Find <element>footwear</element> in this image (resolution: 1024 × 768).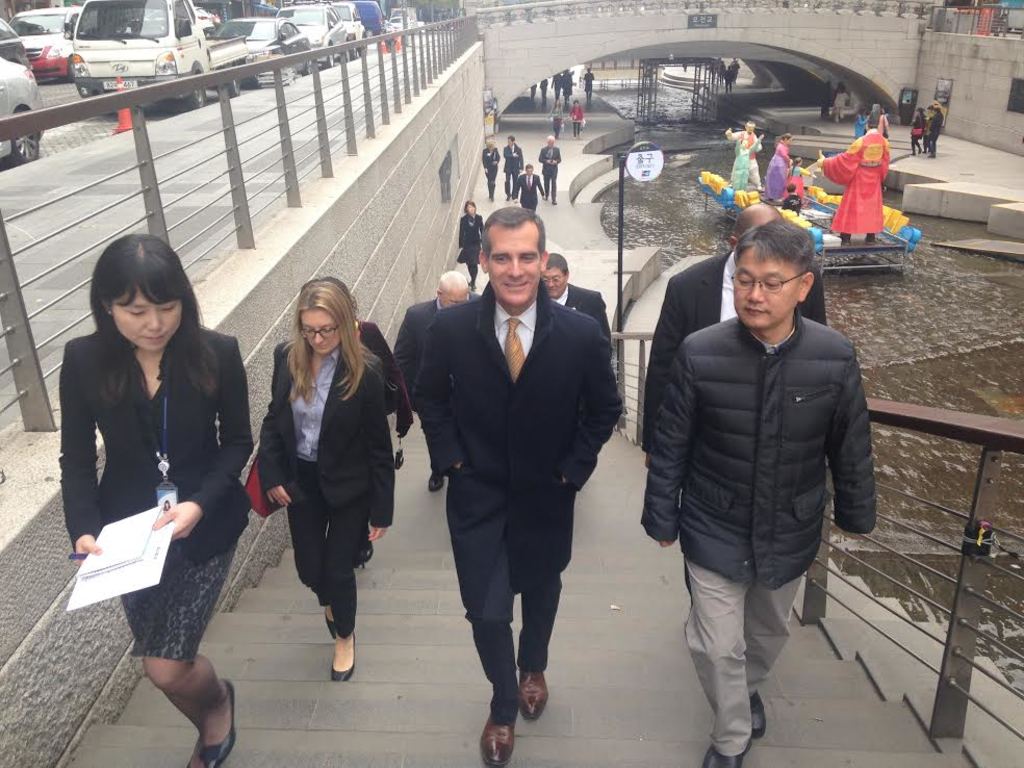
[left=201, top=681, right=241, bottom=767].
